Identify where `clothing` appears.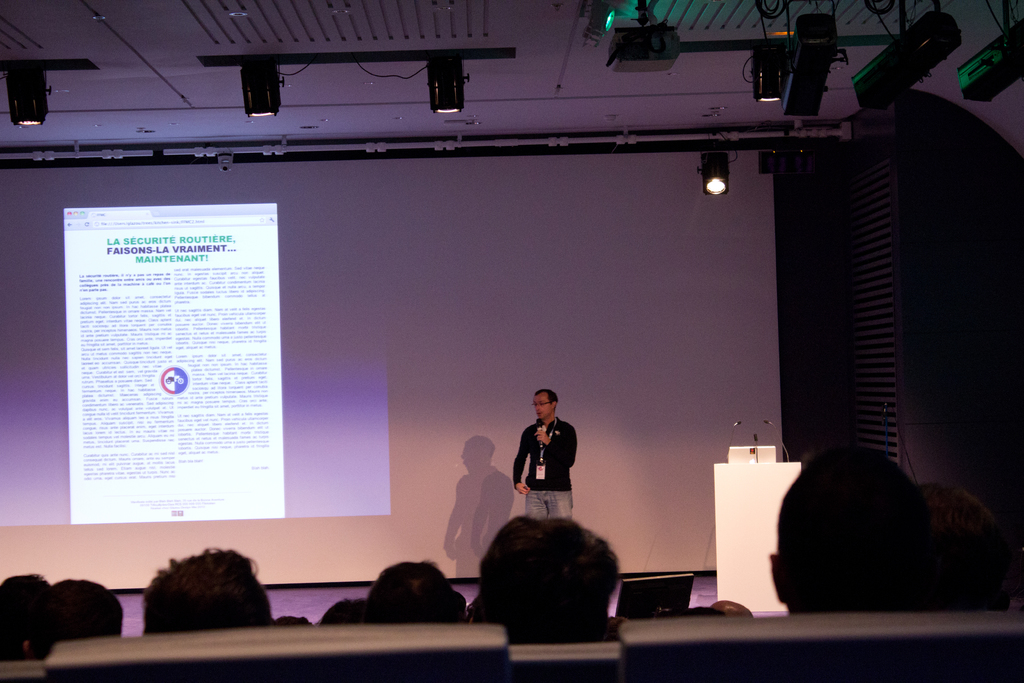
Appears at detection(509, 418, 586, 522).
